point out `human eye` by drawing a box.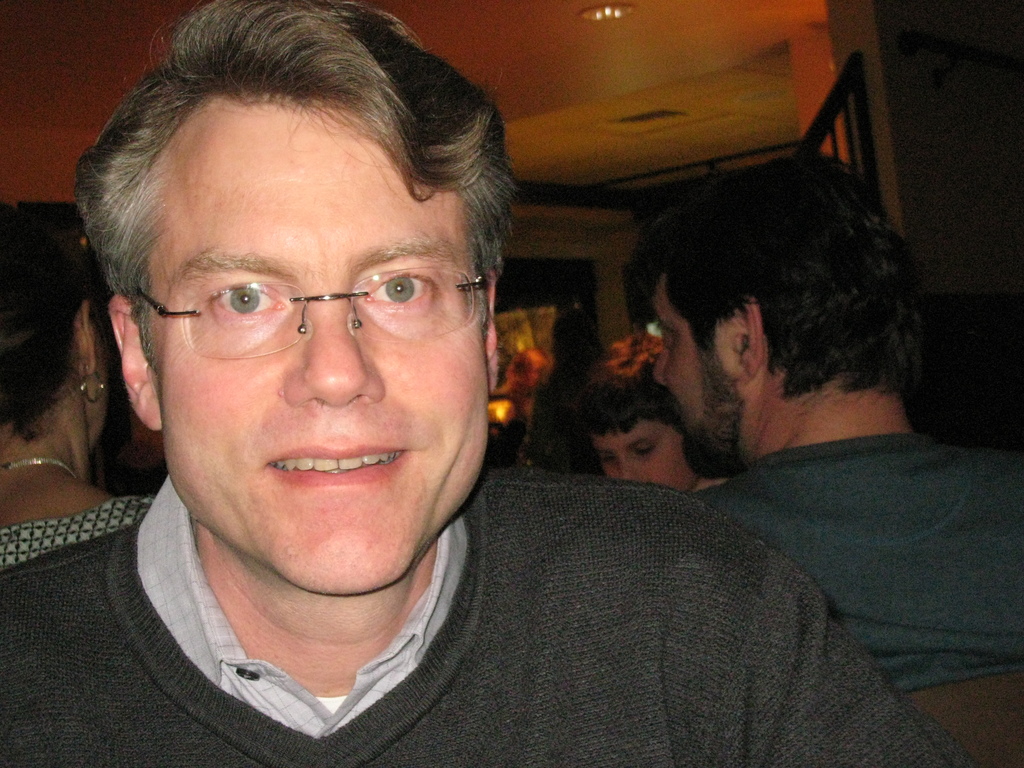
600,454,618,468.
